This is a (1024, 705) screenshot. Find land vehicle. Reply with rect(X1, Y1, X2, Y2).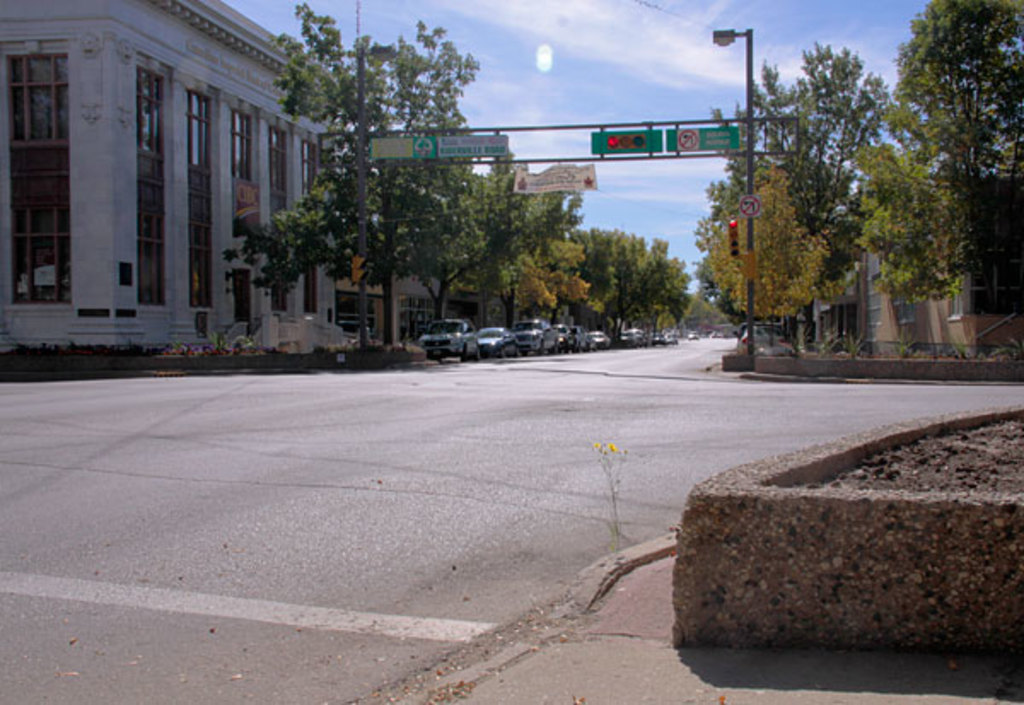
rect(650, 329, 669, 350).
